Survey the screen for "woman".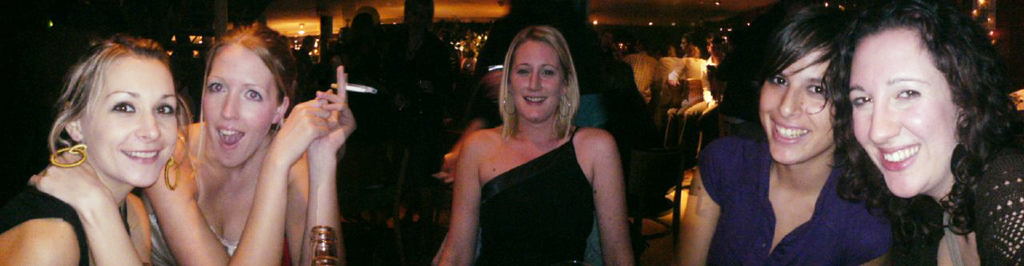
Survey found: pyautogui.locateOnScreen(0, 34, 193, 265).
